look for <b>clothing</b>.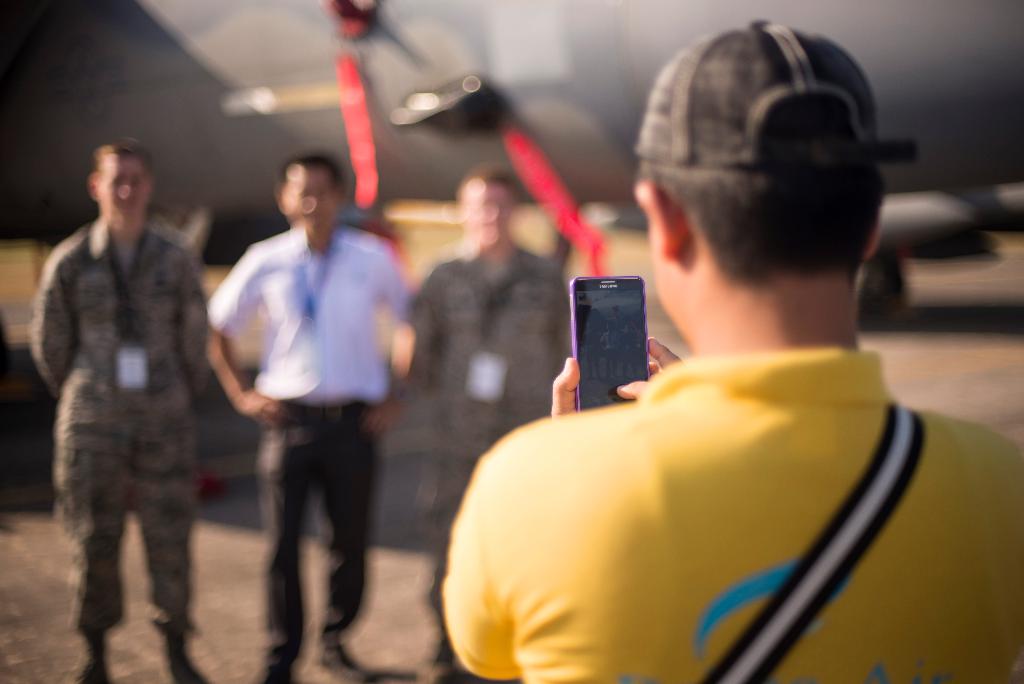
Found: Rect(193, 229, 407, 683).
